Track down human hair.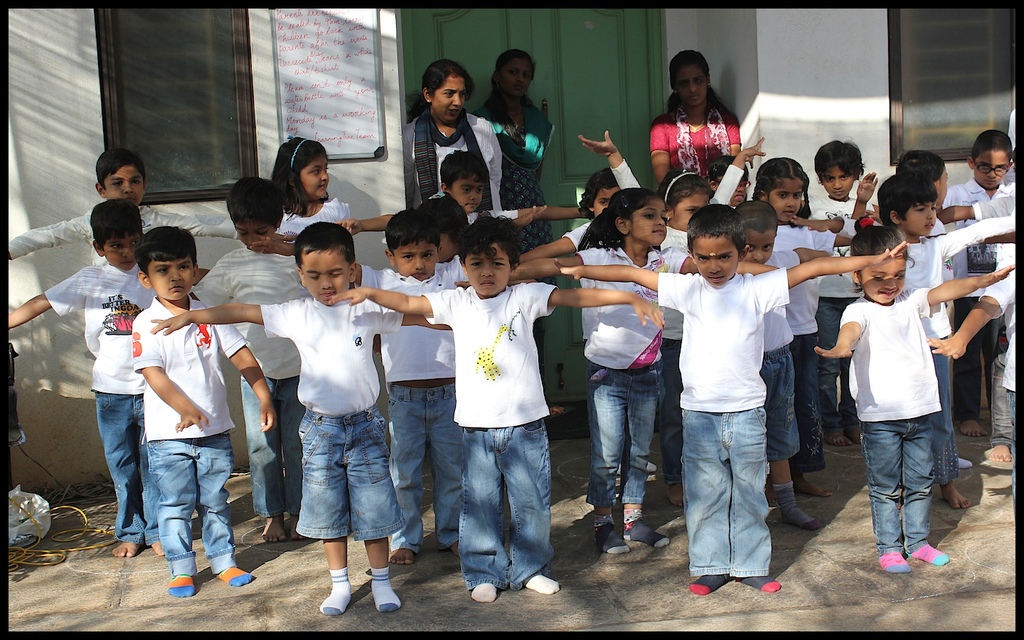
Tracked to bbox=[667, 46, 729, 114].
